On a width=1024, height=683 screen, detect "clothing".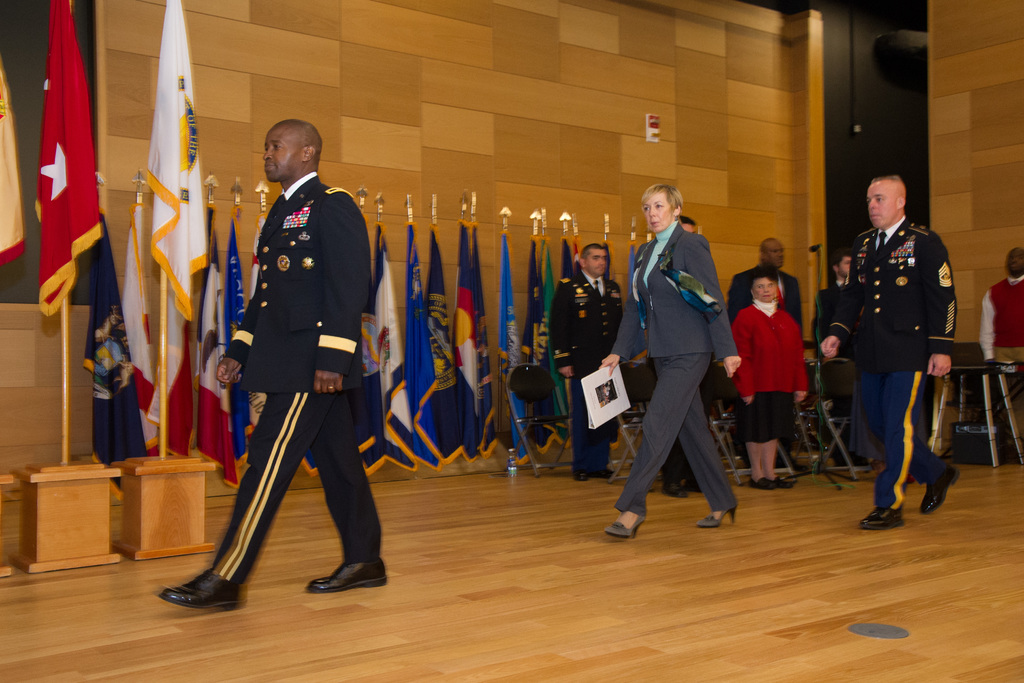
730, 300, 813, 400.
